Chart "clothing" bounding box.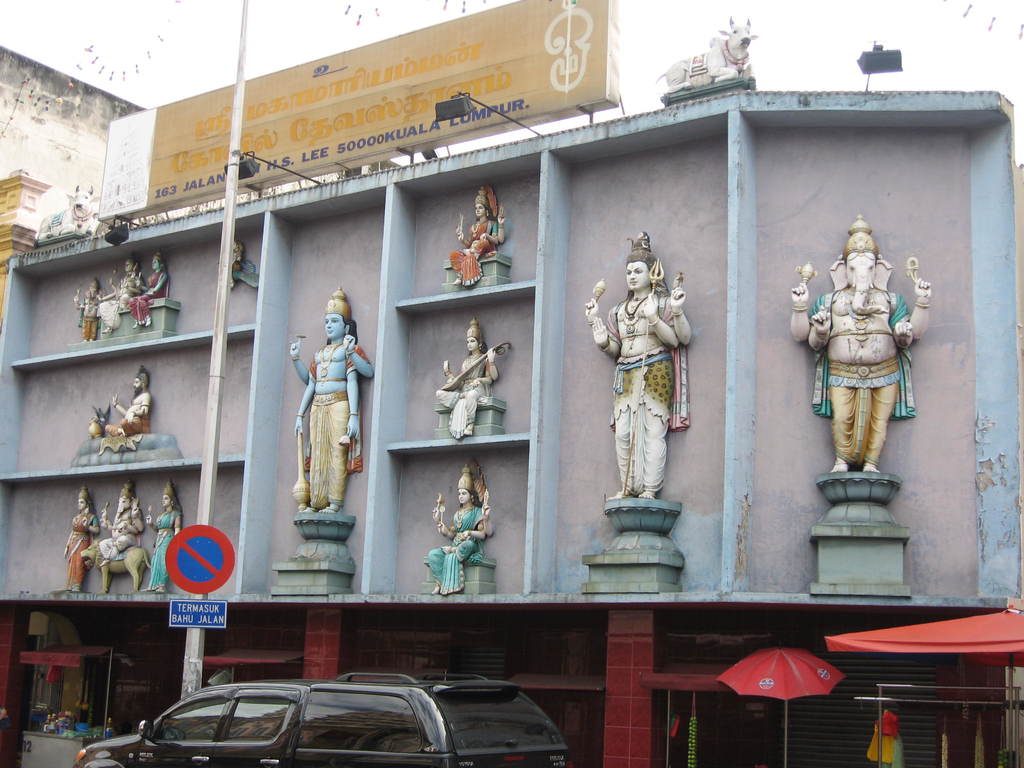
Charted: bbox=(126, 513, 189, 596).
